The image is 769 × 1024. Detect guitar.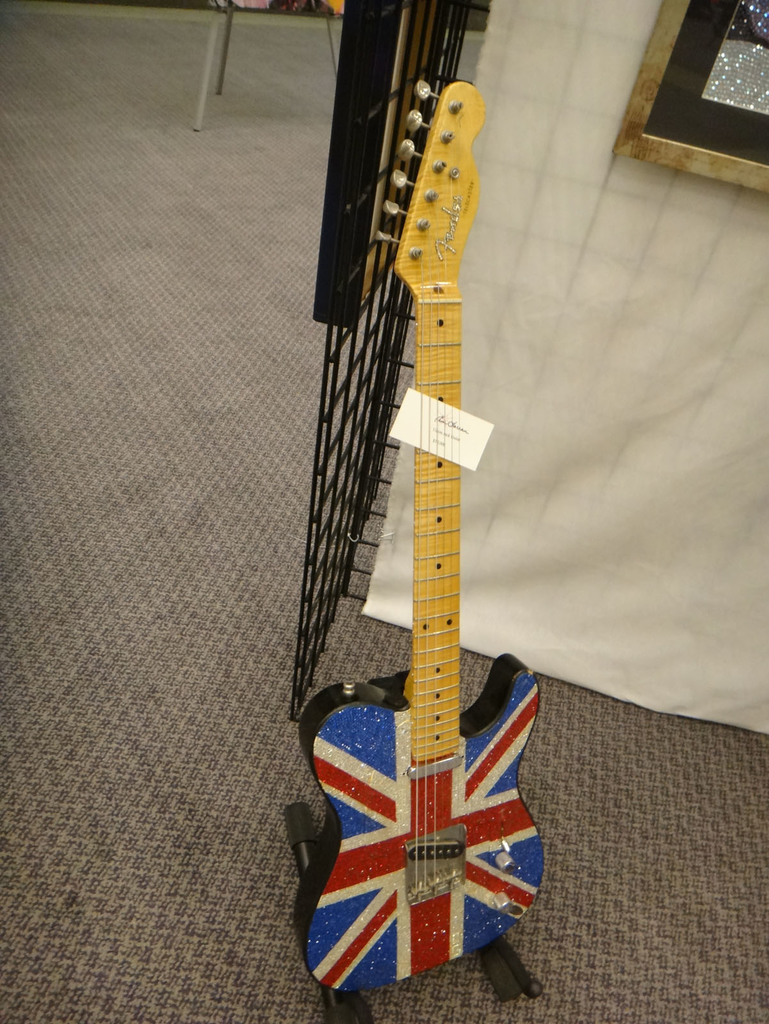
Detection: rect(298, 74, 550, 1004).
